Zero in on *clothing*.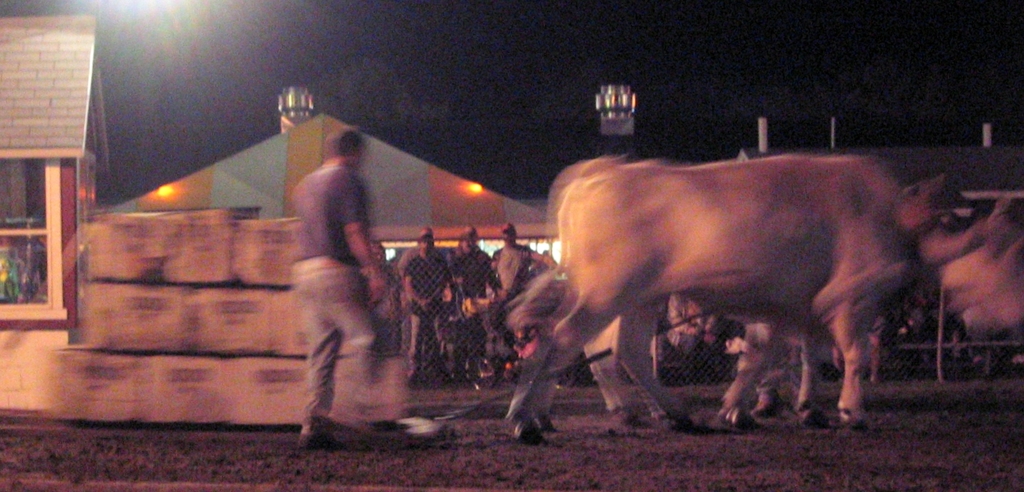
Zeroed in: region(397, 245, 420, 368).
